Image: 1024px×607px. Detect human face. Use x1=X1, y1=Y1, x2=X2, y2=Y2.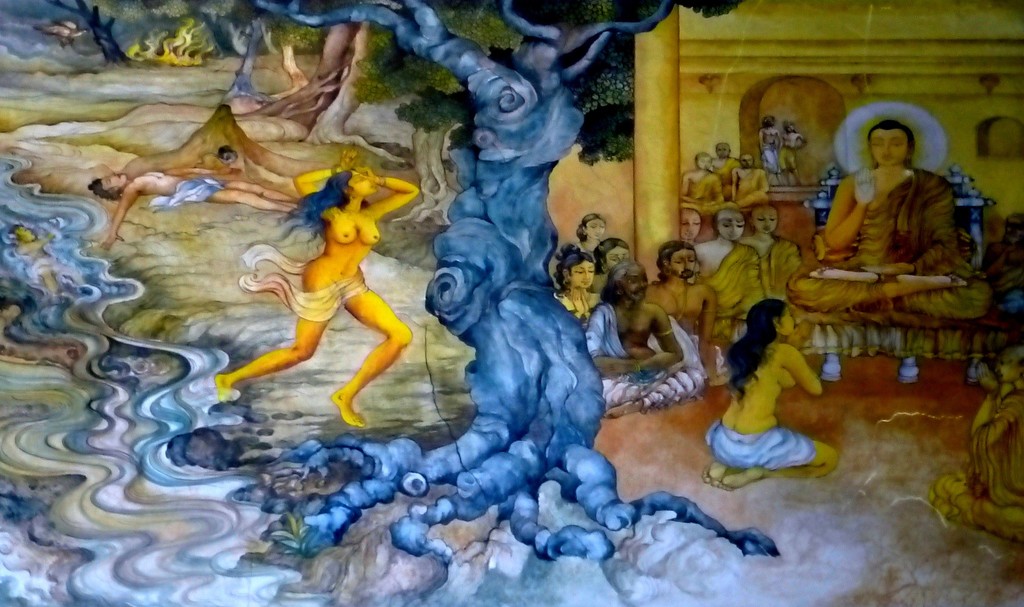
x1=625, y1=270, x2=646, y2=302.
